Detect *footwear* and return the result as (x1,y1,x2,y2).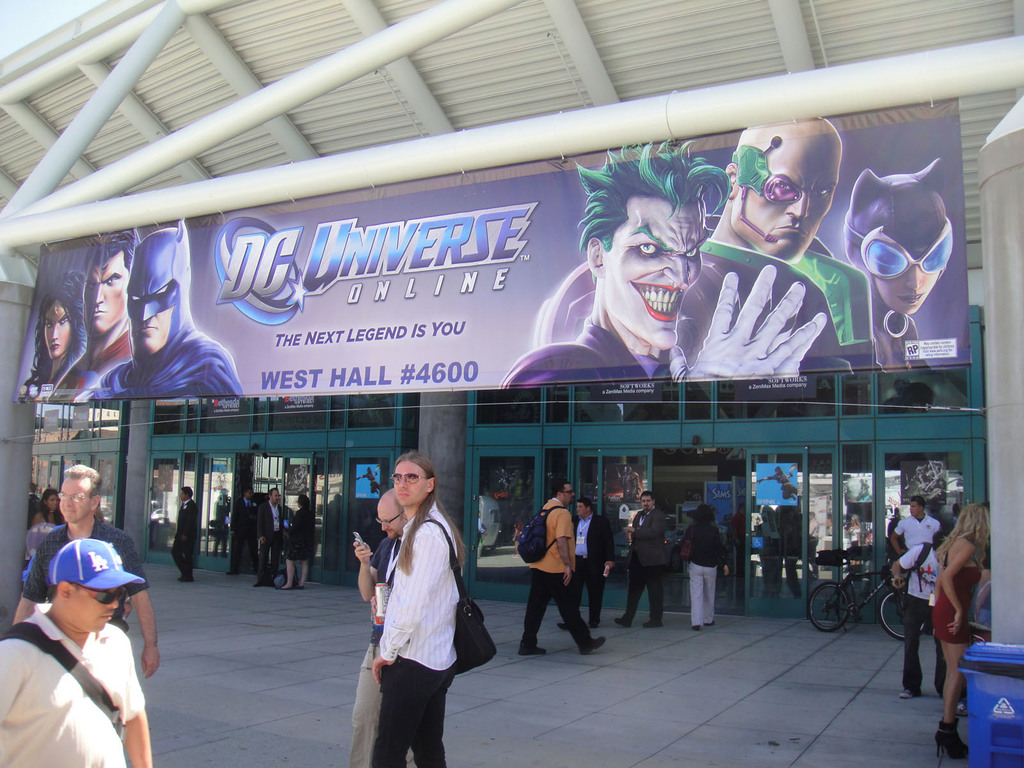
(640,620,664,630).
